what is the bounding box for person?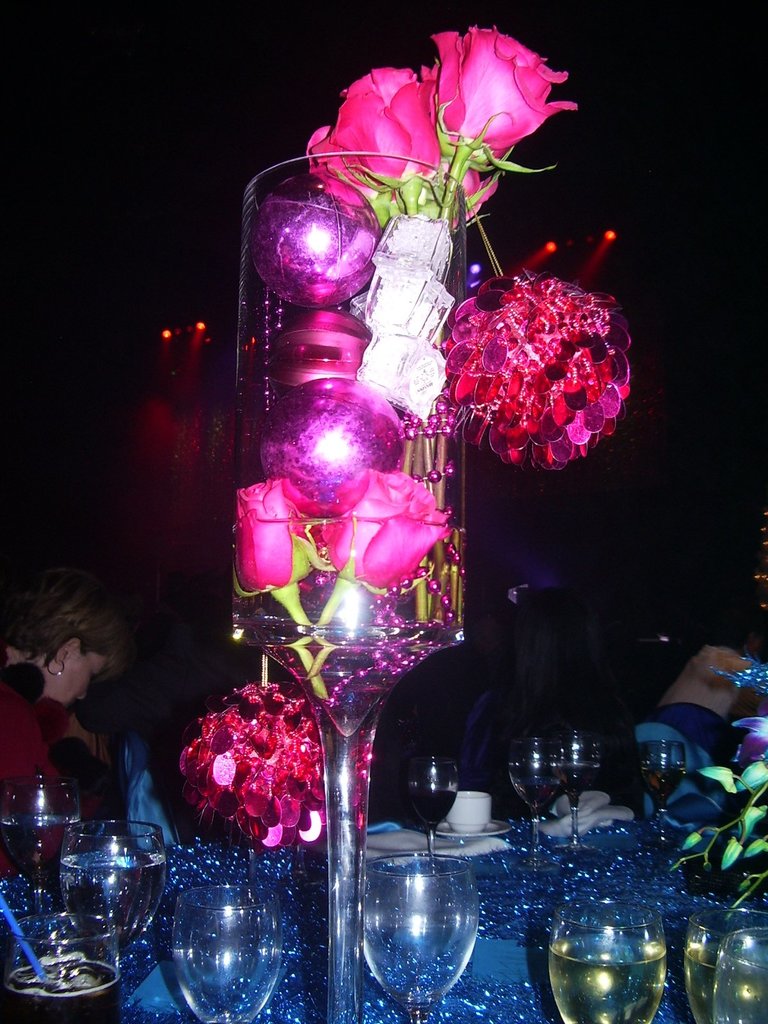
locate(6, 566, 152, 850).
